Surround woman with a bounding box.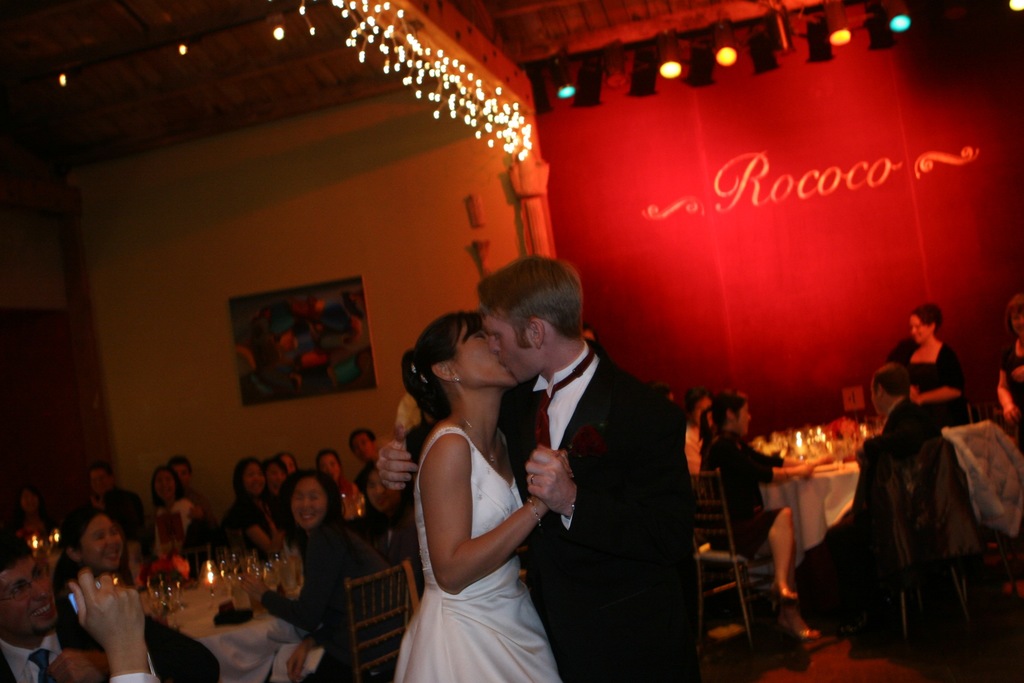
(left=22, top=482, right=56, bottom=543).
